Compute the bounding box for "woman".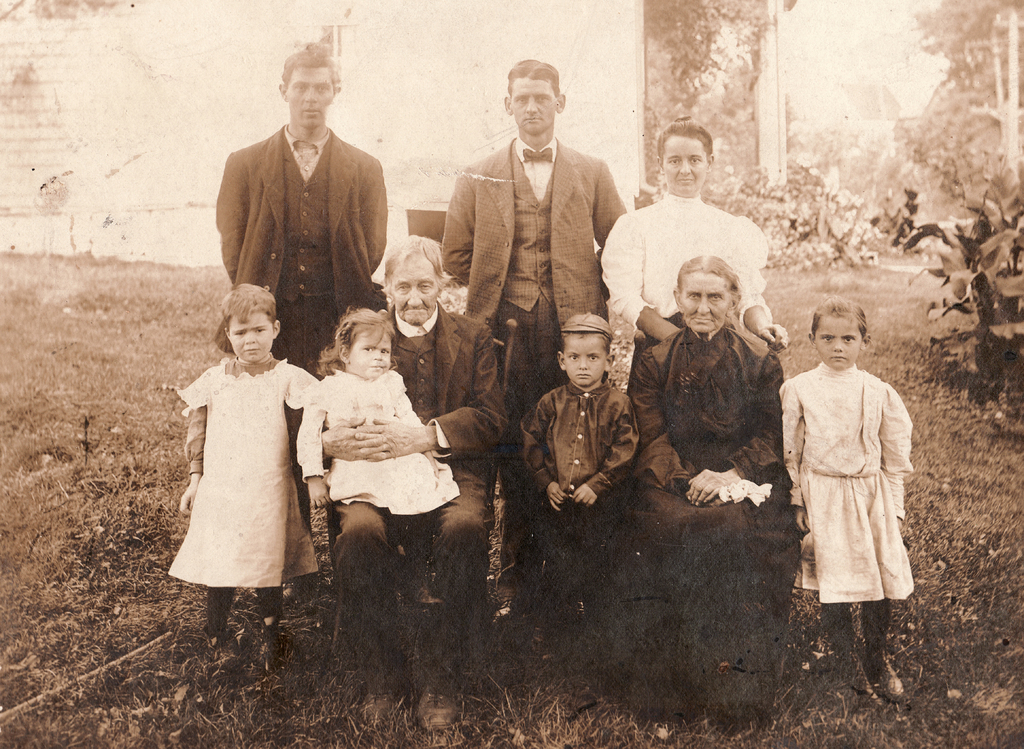
region(626, 255, 787, 723).
